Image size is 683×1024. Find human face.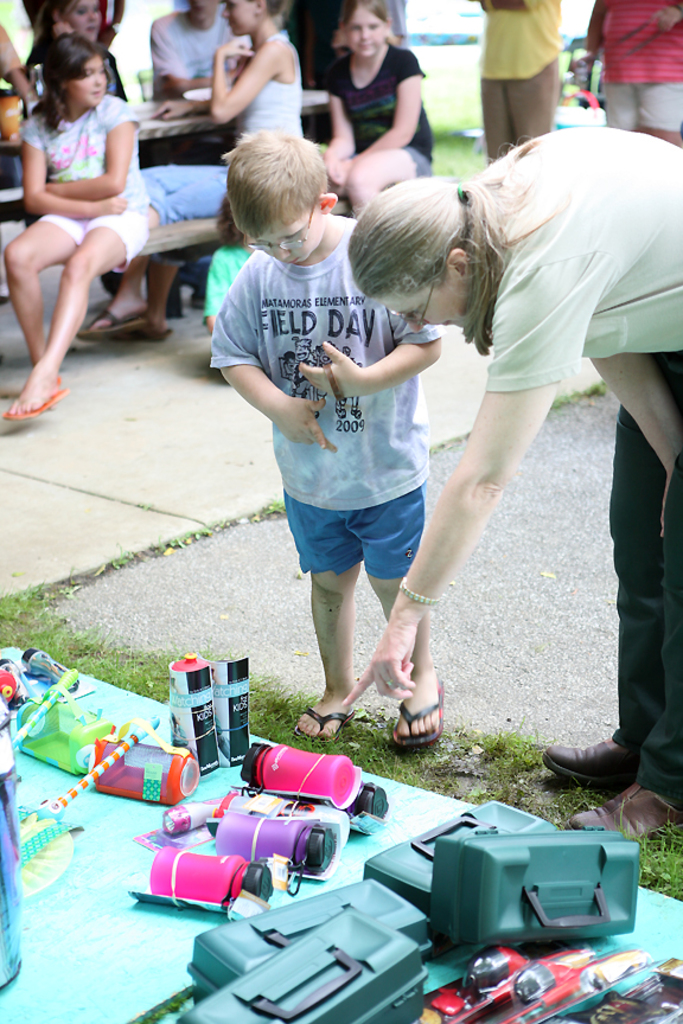
BBox(395, 268, 473, 333).
